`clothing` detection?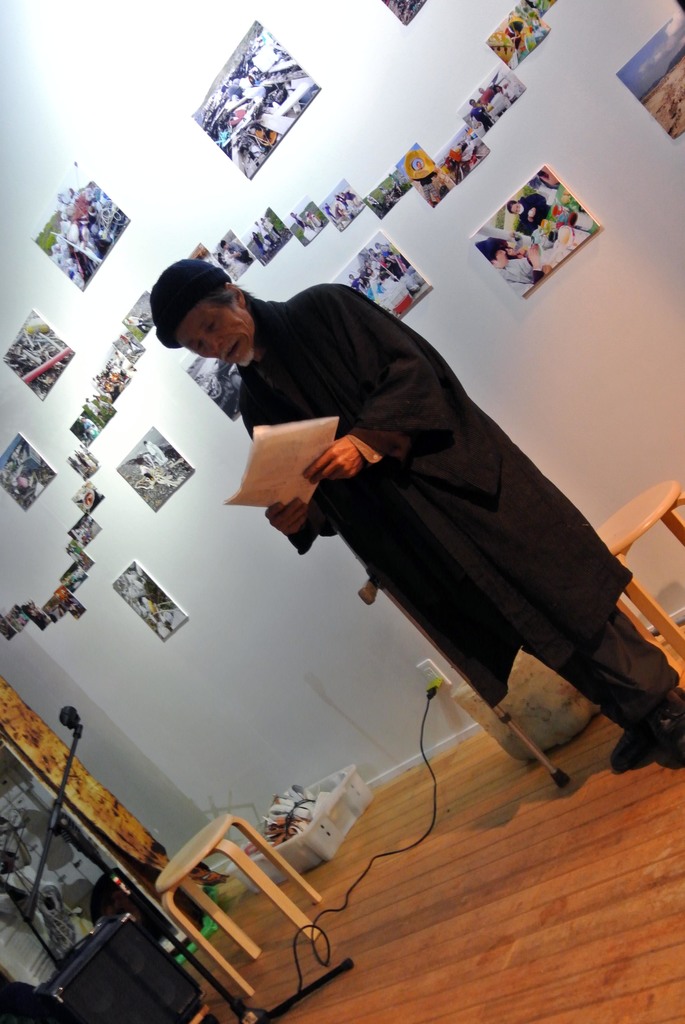
<box>237,283,680,732</box>
